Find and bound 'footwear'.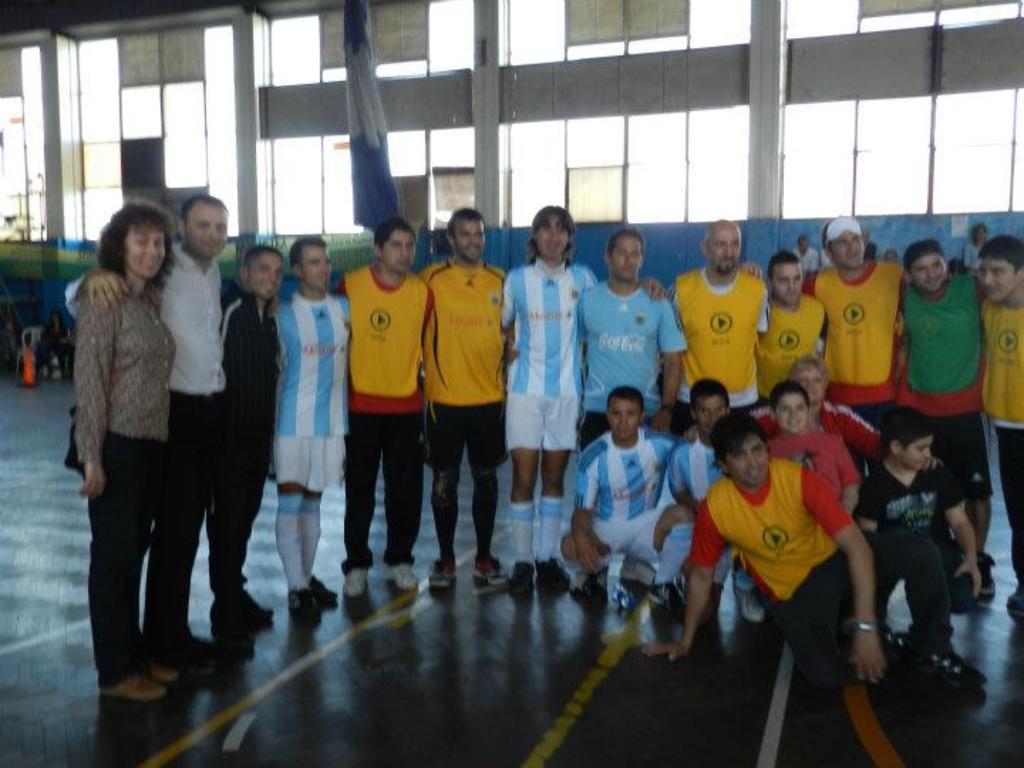
Bound: <region>503, 559, 532, 589</region>.
